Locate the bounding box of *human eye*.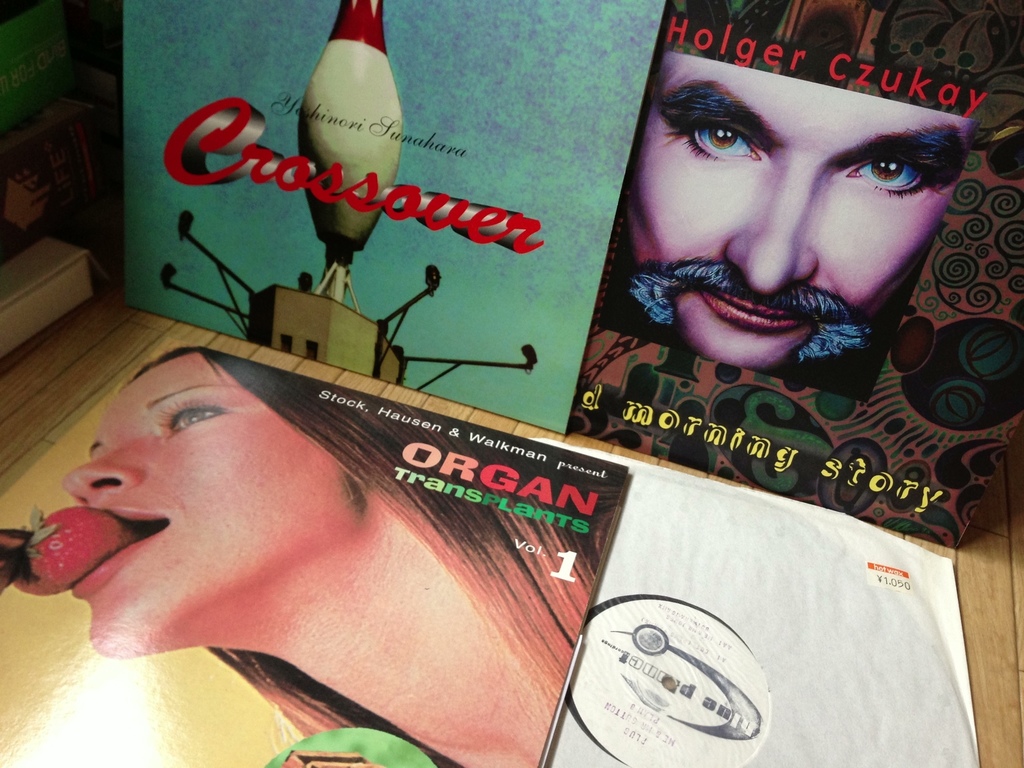
Bounding box: (159,399,223,431).
